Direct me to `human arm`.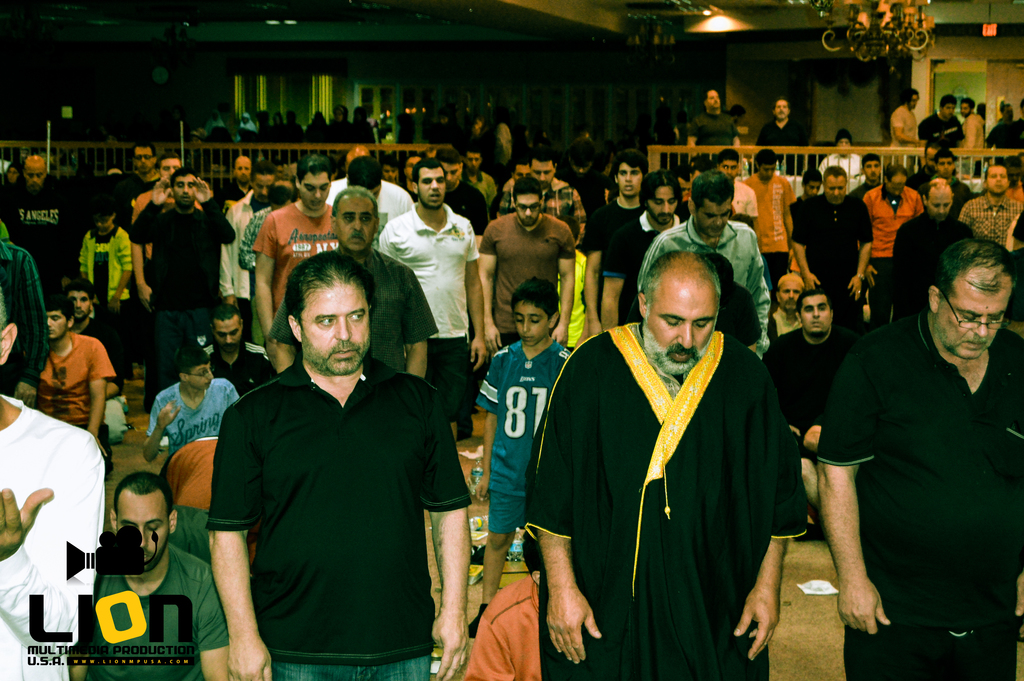
Direction: select_region(138, 399, 181, 462).
